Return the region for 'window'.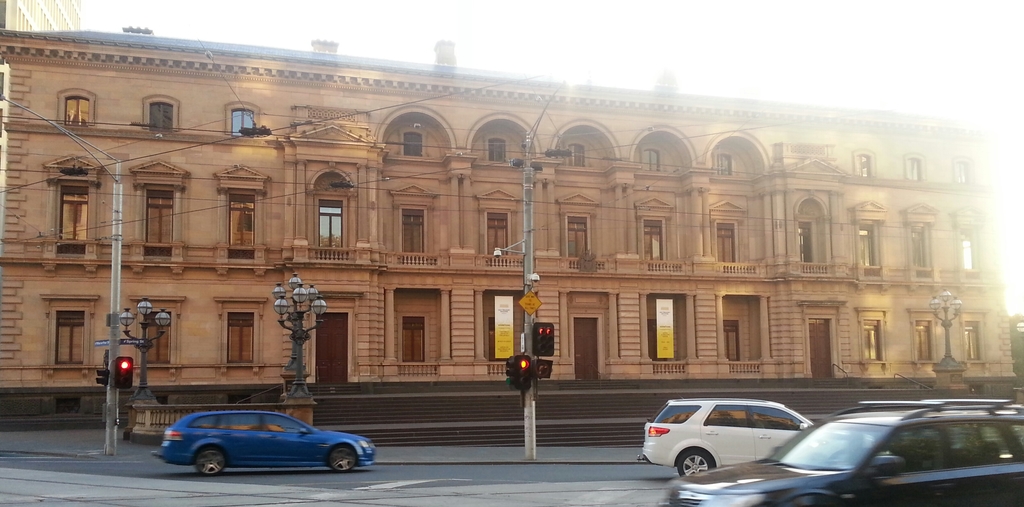
bbox=(406, 130, 426, 156).
